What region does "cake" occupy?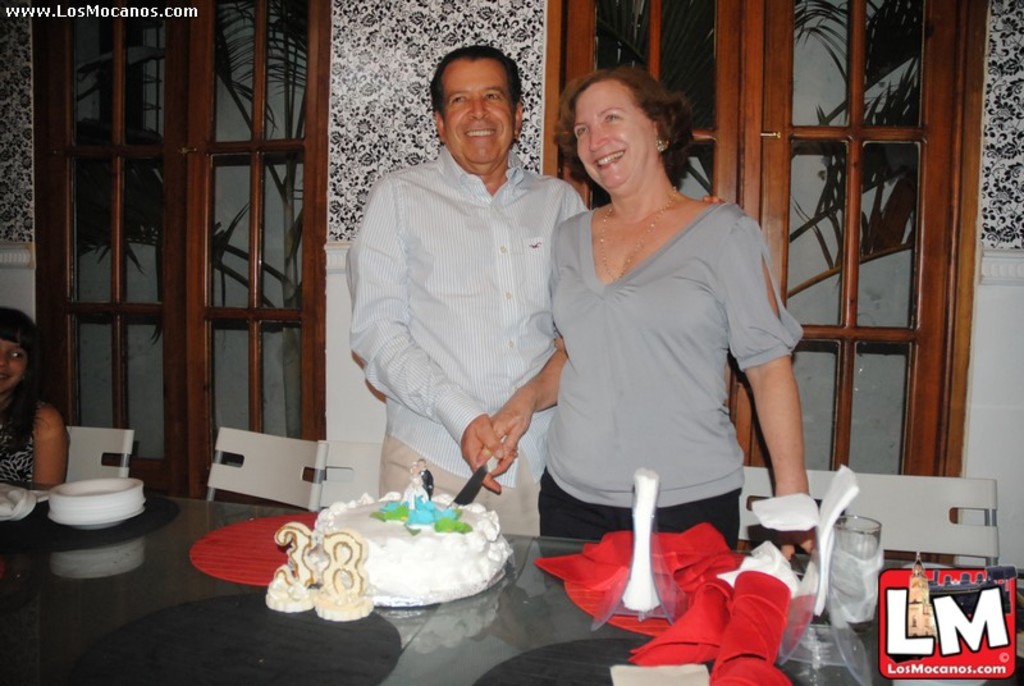
left=289, top=479, right=518, bottom=609.
